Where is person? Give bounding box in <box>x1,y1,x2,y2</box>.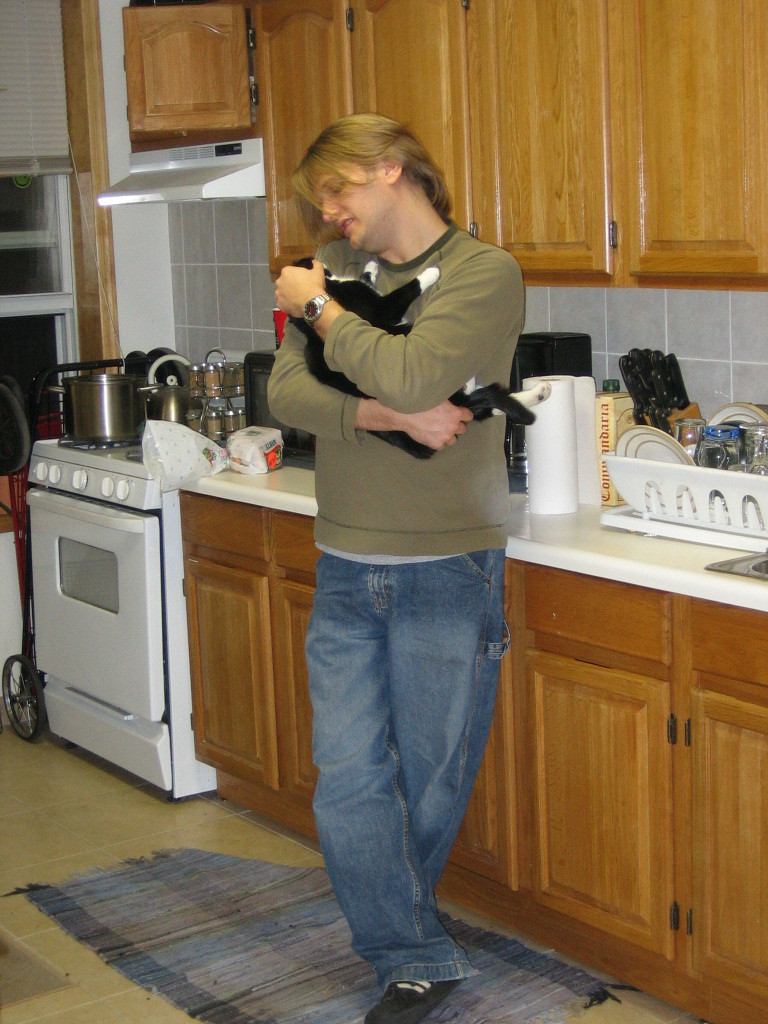
<box>261,108,532,1023</box>.
